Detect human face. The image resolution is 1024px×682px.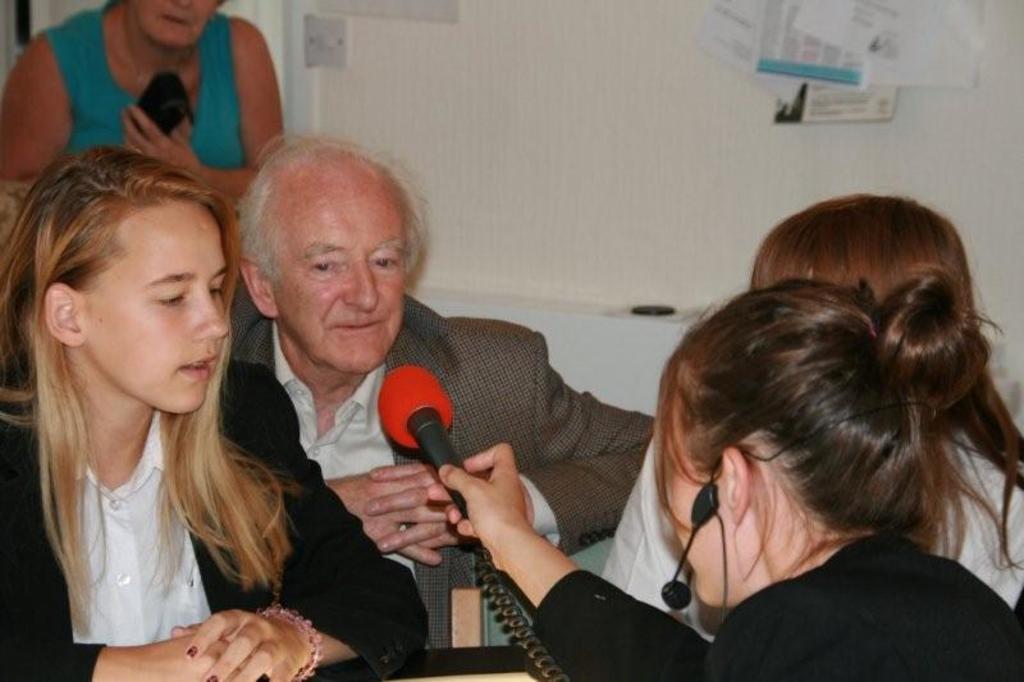
box(274, 173, 410, 367).
